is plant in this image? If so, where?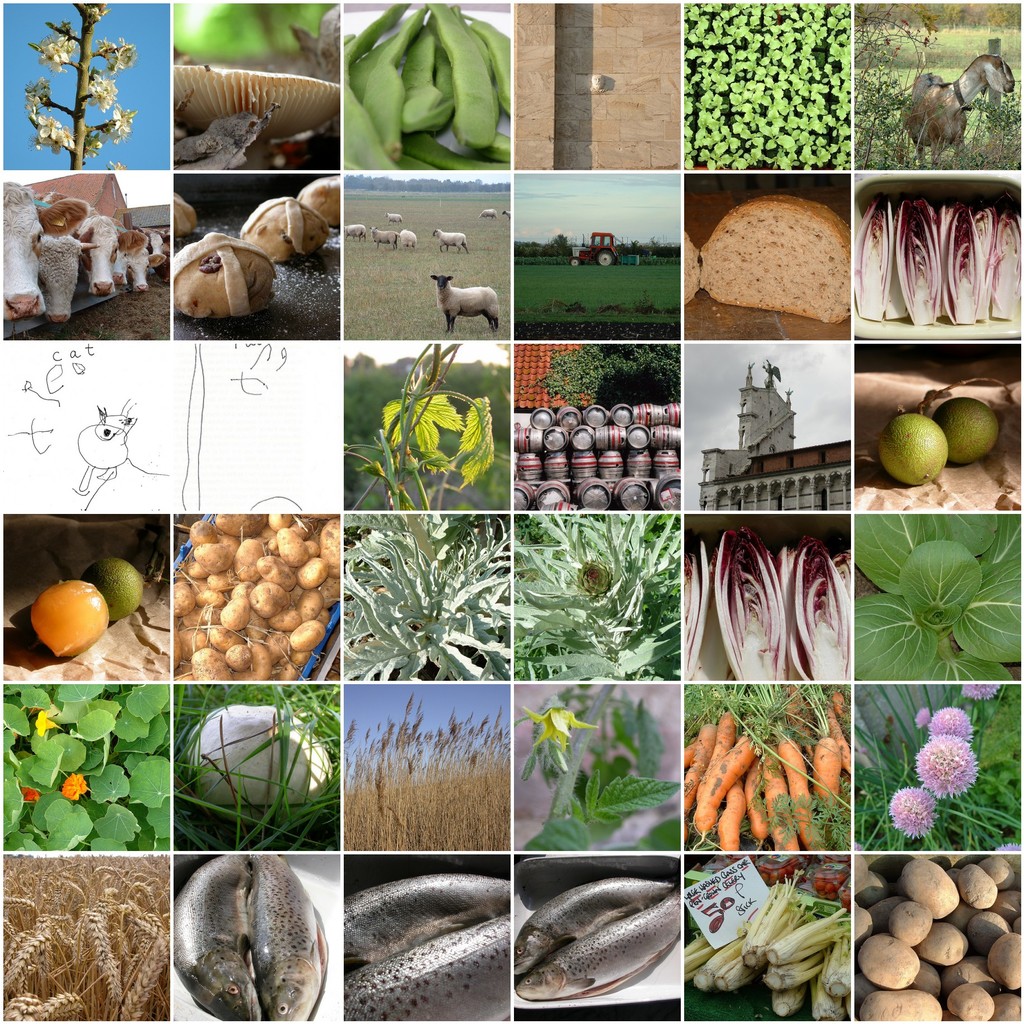
Yes, at x1=0, y1=671, x2=164, y2=848.
